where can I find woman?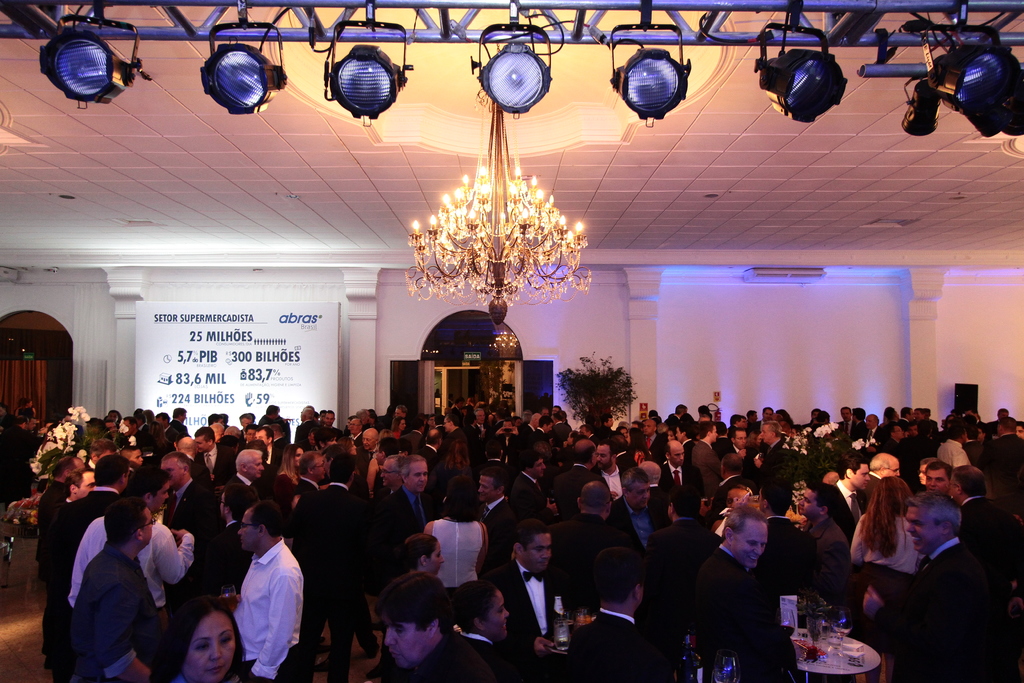
You can find it at (left=364, top=425, right=392, bottom=498).
